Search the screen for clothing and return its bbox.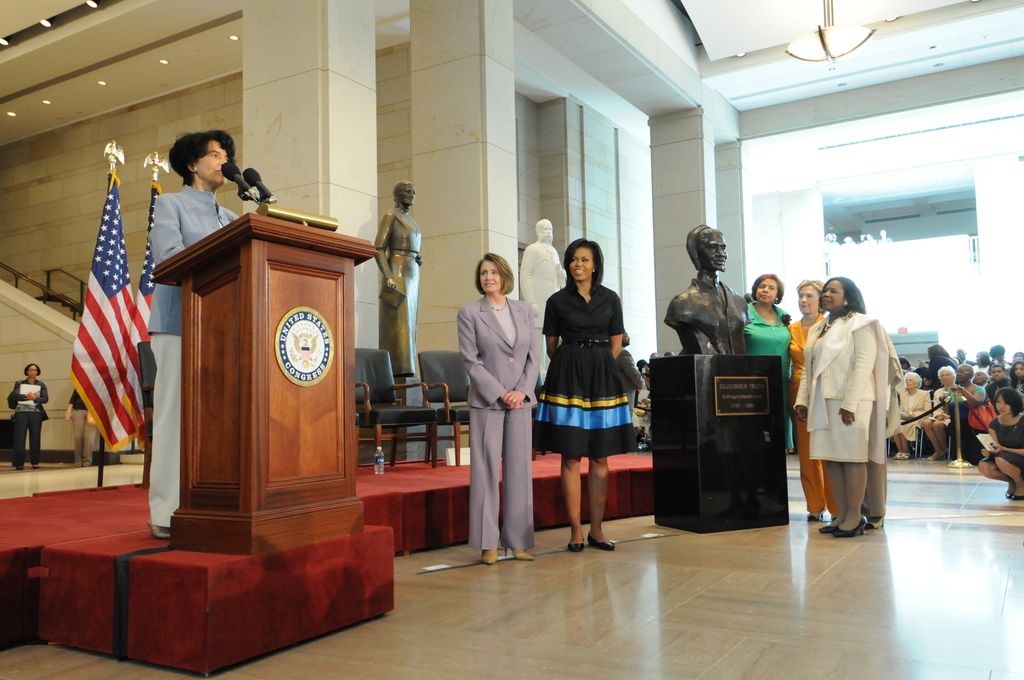
Found: bbox=(892, 387, 929, 440).
